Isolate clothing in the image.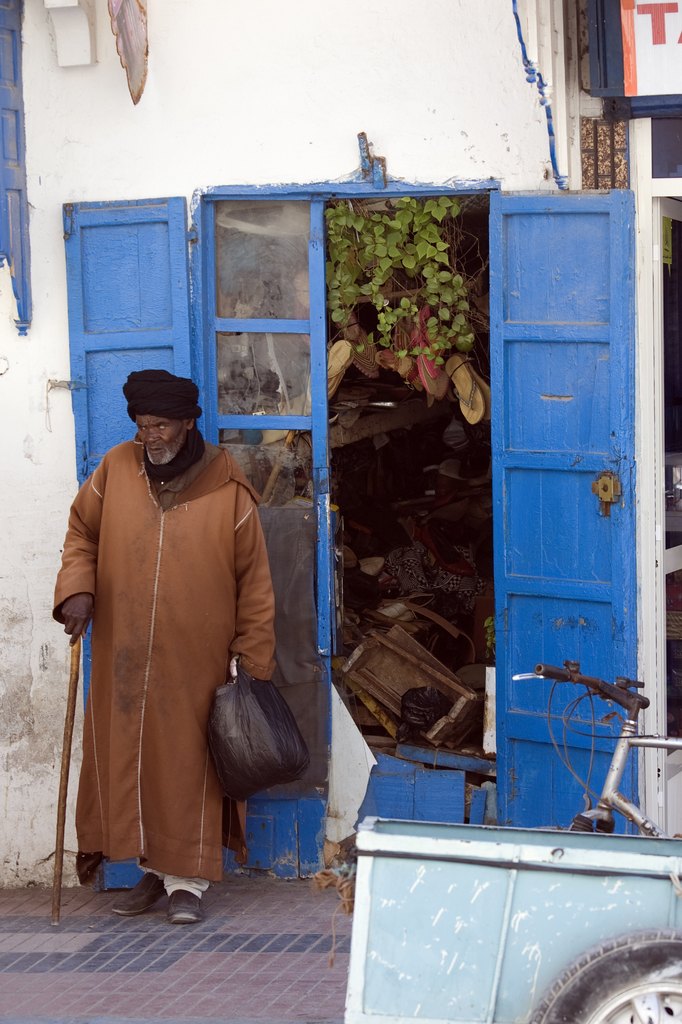
Isolated region: <region>51, 439, 279, 897</region>.
